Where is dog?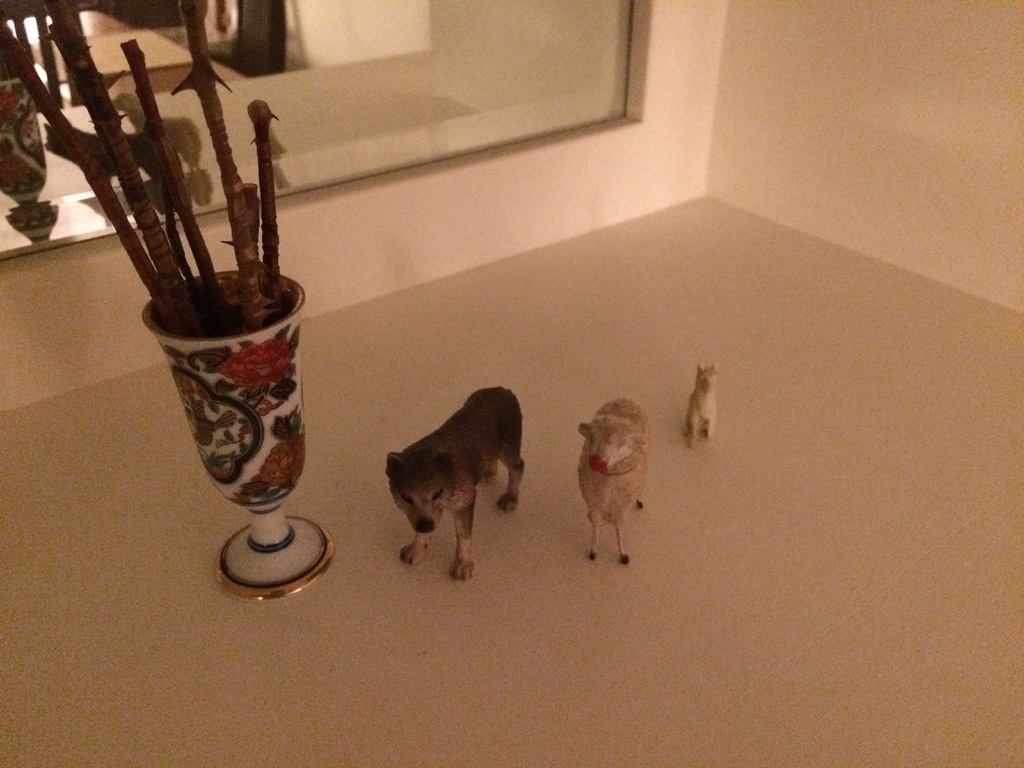
box(383, 386, 526, 579).
